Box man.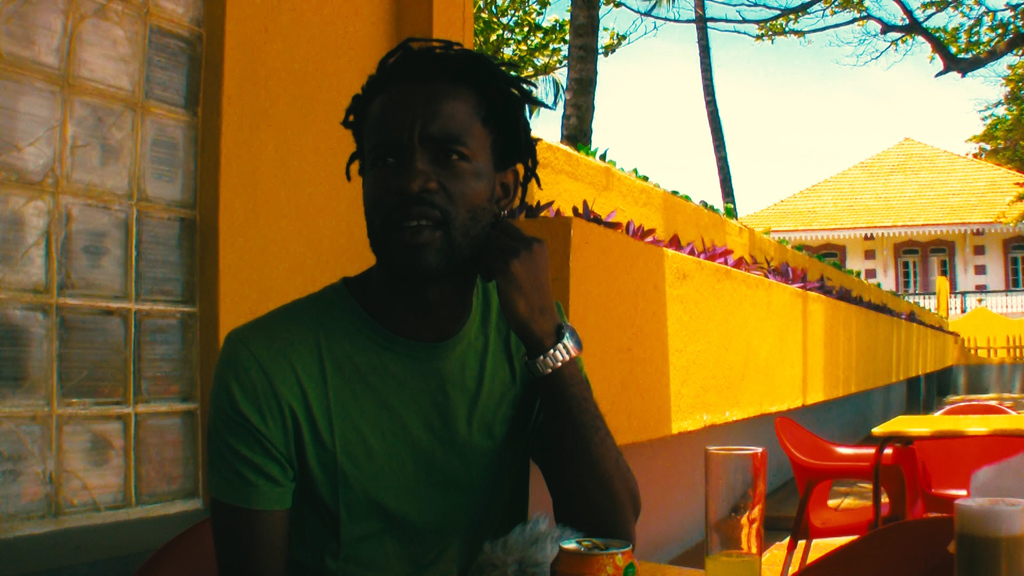
box=[221, 54, 668, 563].
